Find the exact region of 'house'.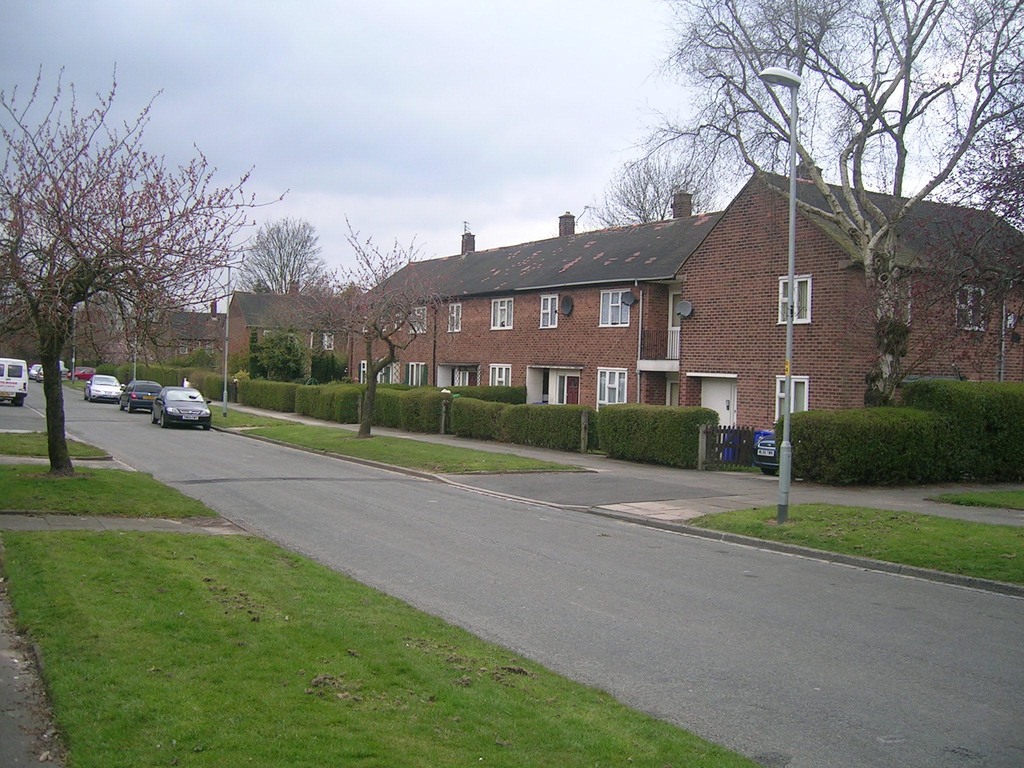
Exact region: bbox(143, 305, 236, 376).
